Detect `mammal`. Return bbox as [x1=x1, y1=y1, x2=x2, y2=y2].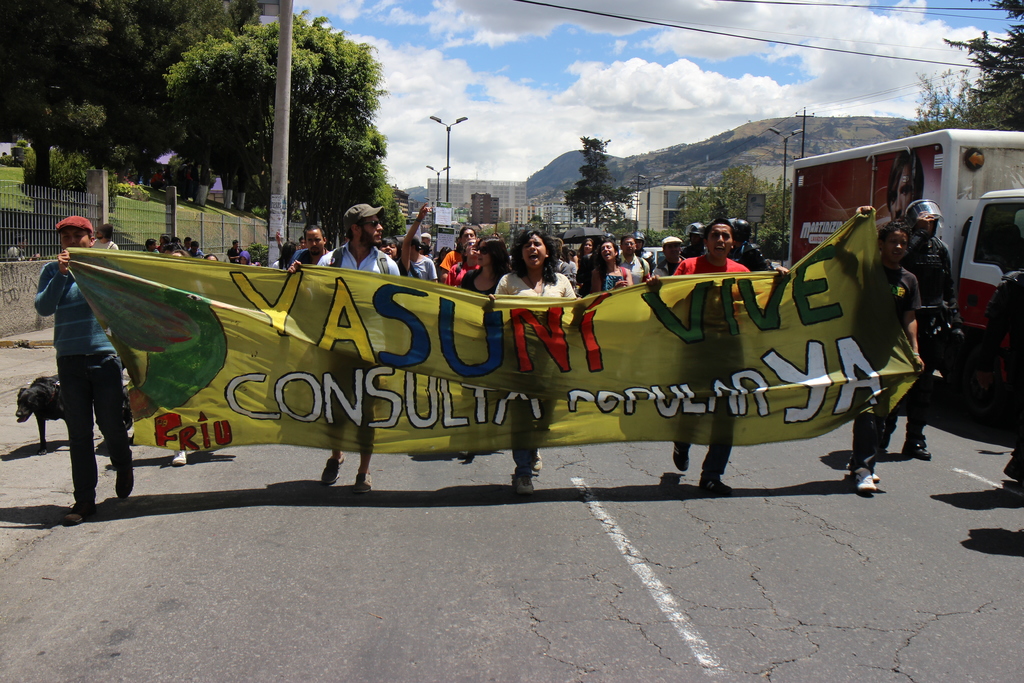
[x1=886, y1=147, x2=925, y2=222].
